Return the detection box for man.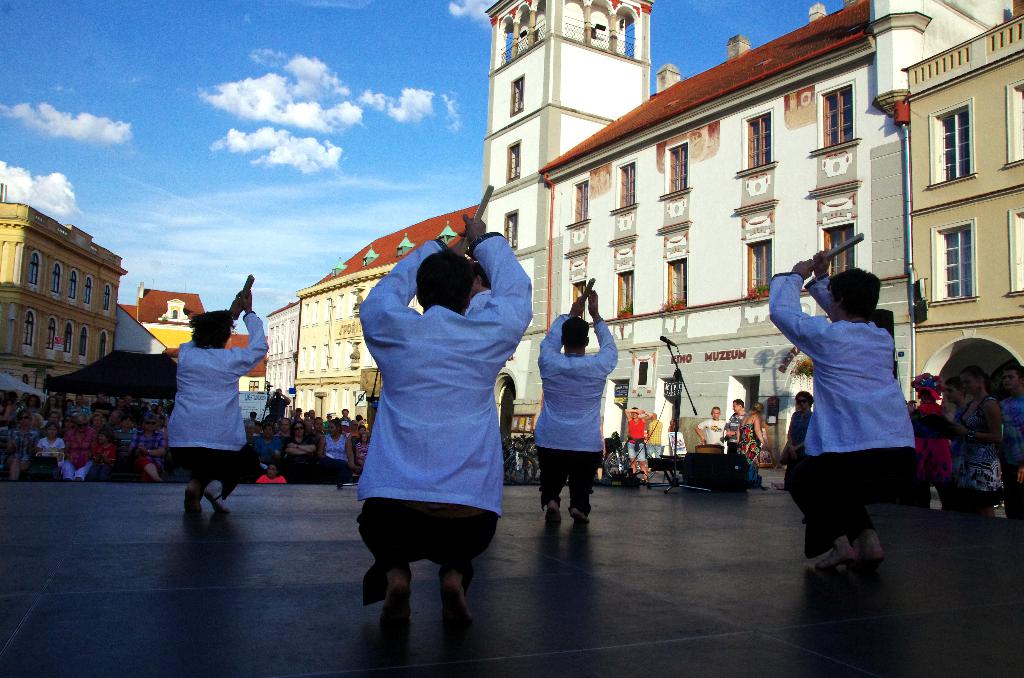
region(944, 377, 973, 498).
